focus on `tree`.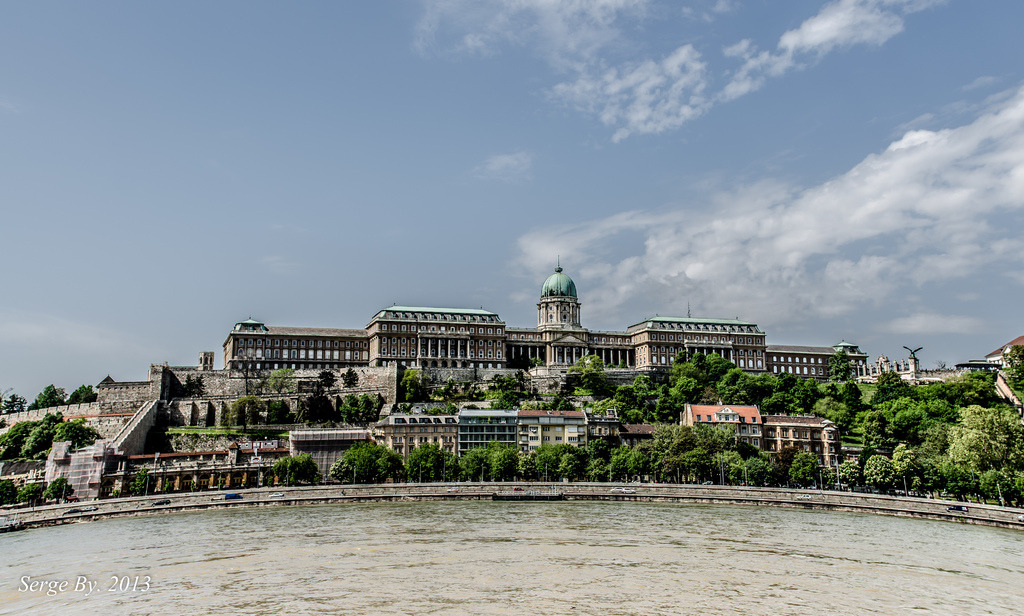
Focused at (left=70, top=384, right=96, bottom=405).
